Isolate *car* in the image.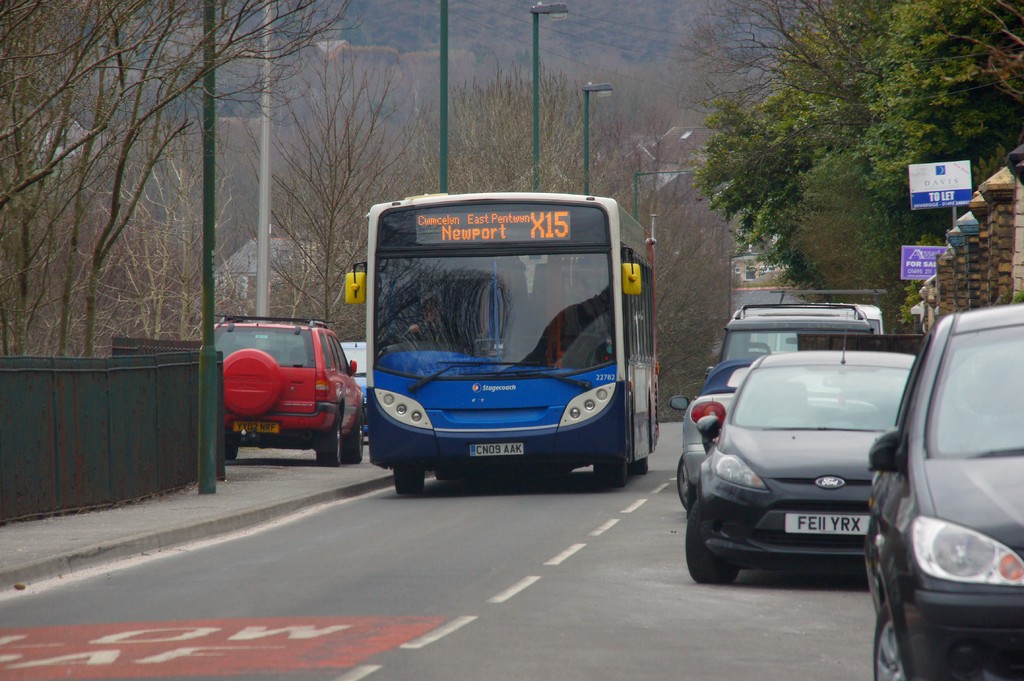
Isolated region: rect(684, 310, 915, 584).
